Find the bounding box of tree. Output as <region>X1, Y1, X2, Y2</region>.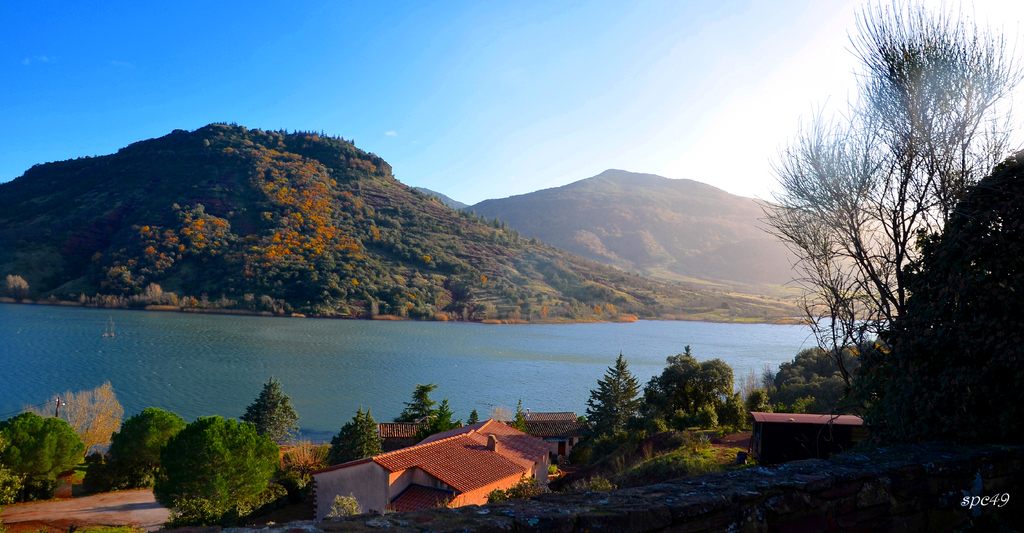
<region>152, 412, 278, 532</region>.
